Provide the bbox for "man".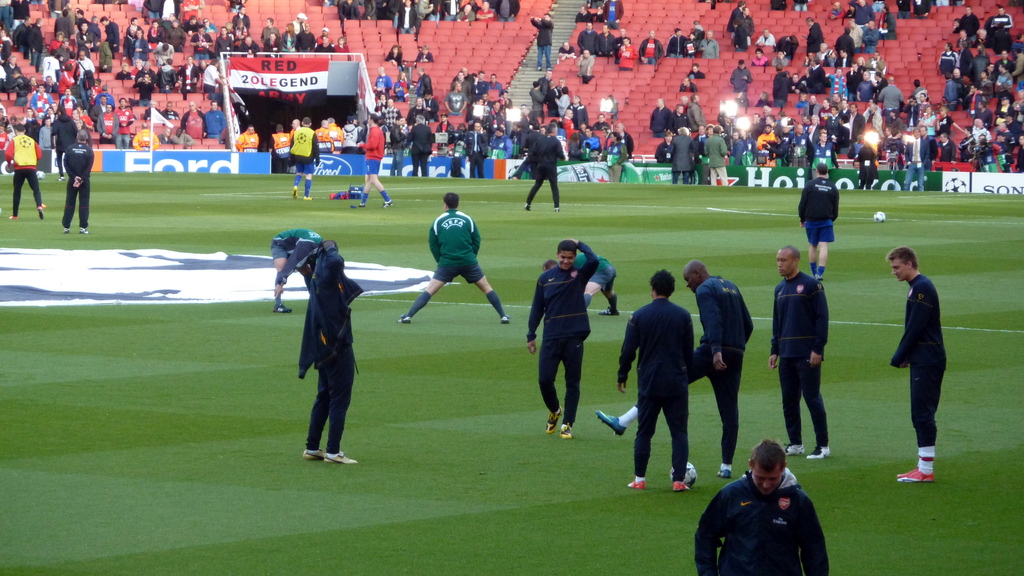
[872, 74, 900, 125].
